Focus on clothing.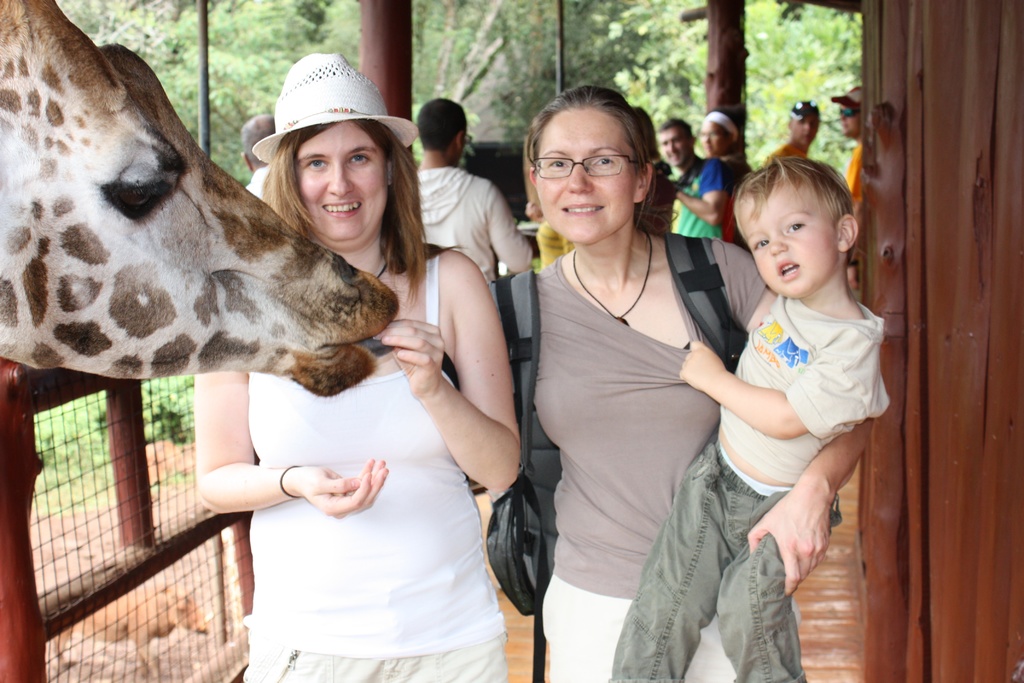
Focused at [199,263,508,643].
